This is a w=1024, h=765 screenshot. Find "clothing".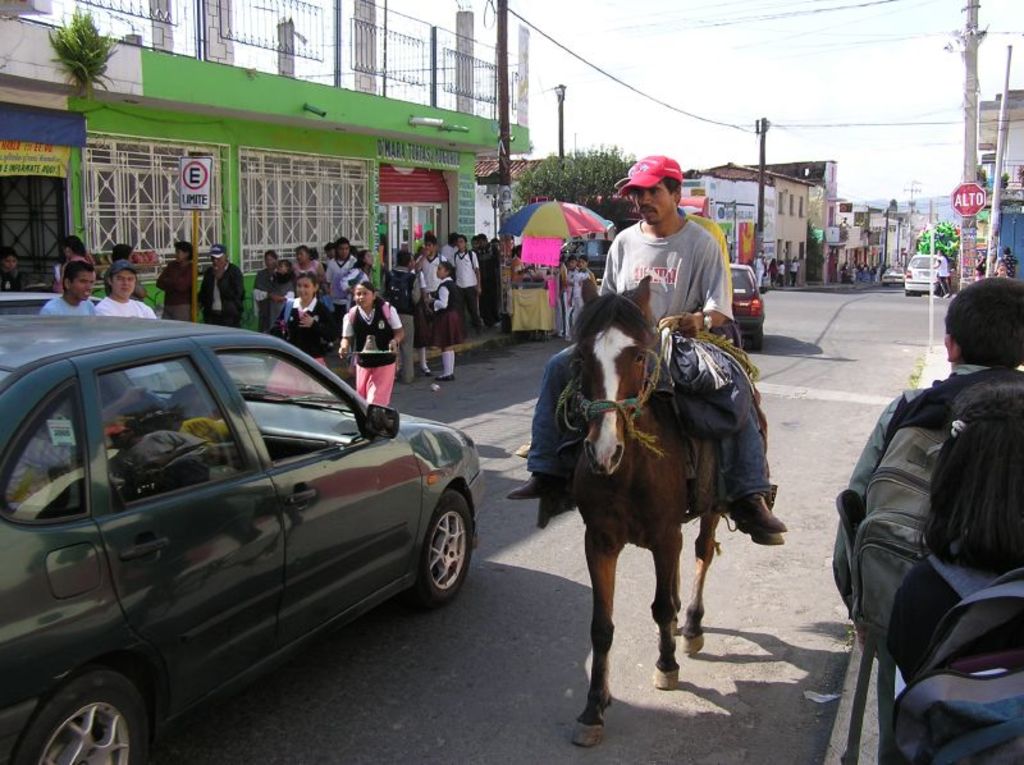
Bounding box: bbox(0, 267, 22, 292).
